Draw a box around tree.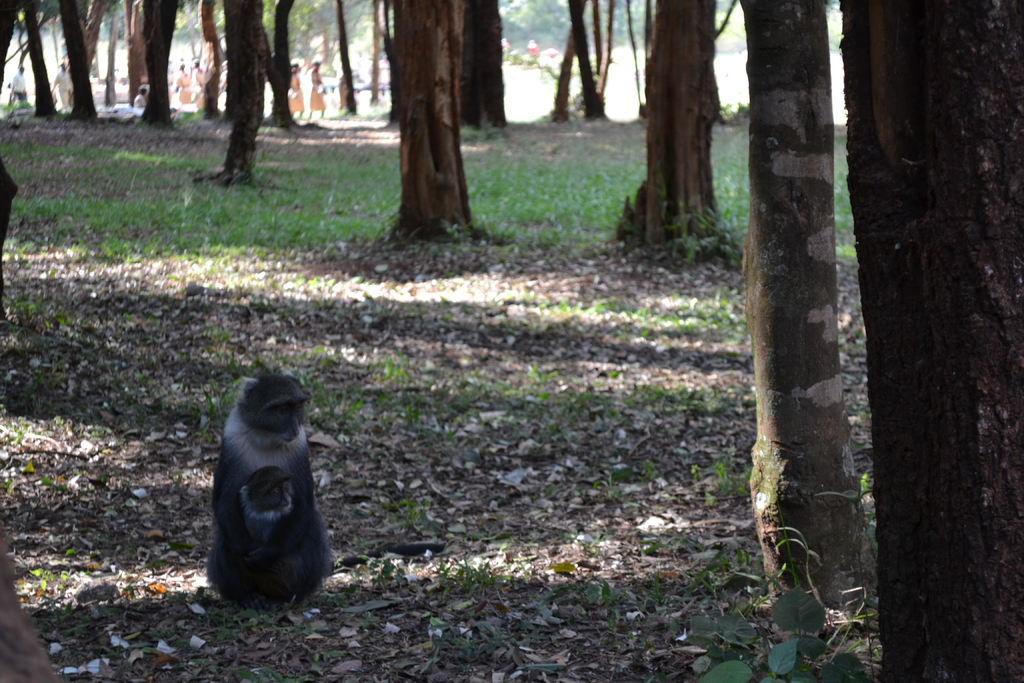
Rect(453, 0, 515, 130).
